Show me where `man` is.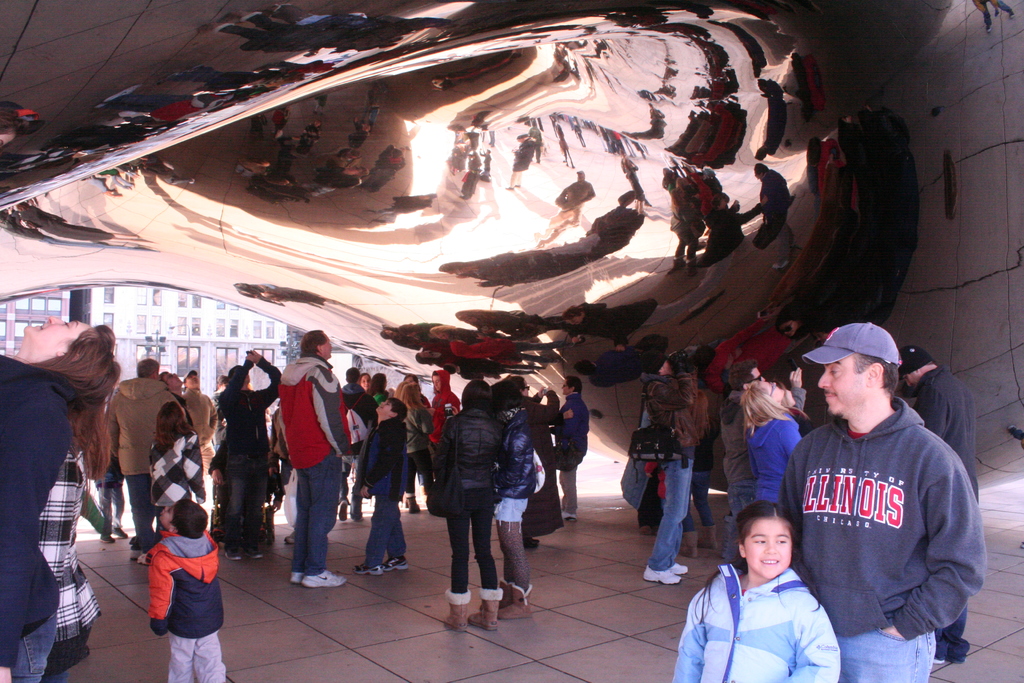
`man` is at {"x1": 781, "y1": 304, "x2": 977, "y2": 675}.
